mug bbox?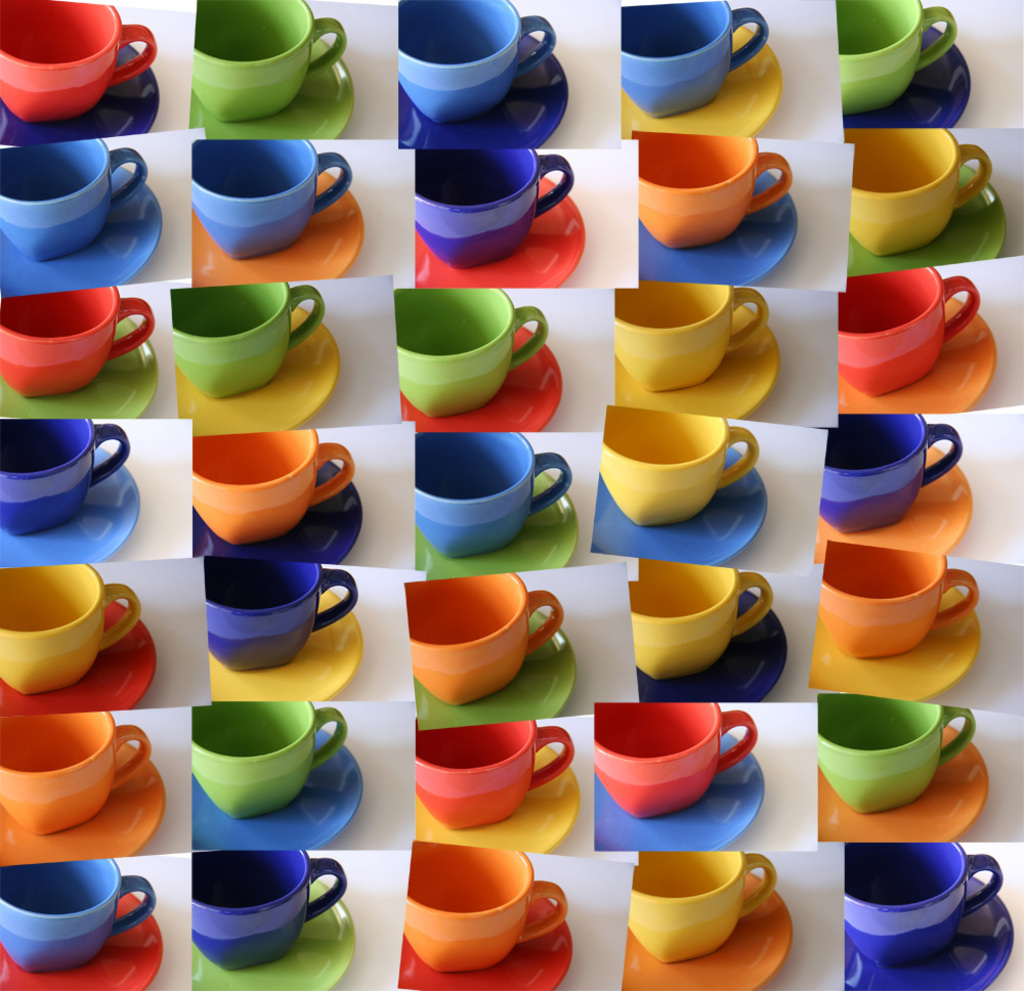
(0, 284, 157, 398)
